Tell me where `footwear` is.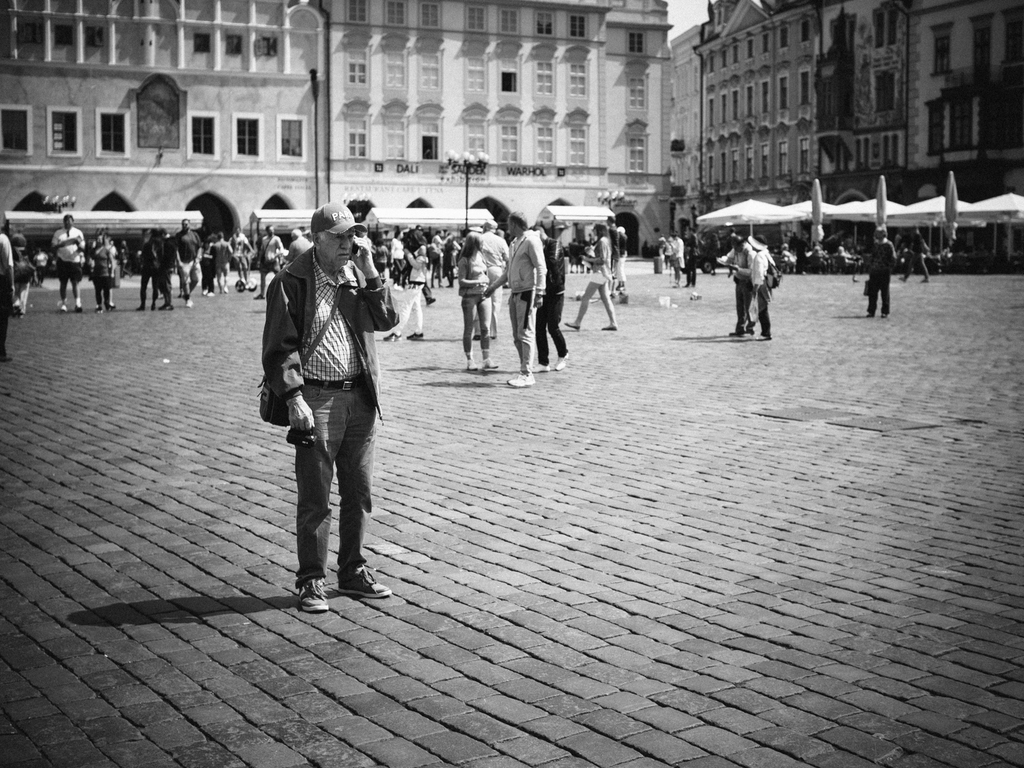
`footwear` is at 300, 579, 329, 612.
